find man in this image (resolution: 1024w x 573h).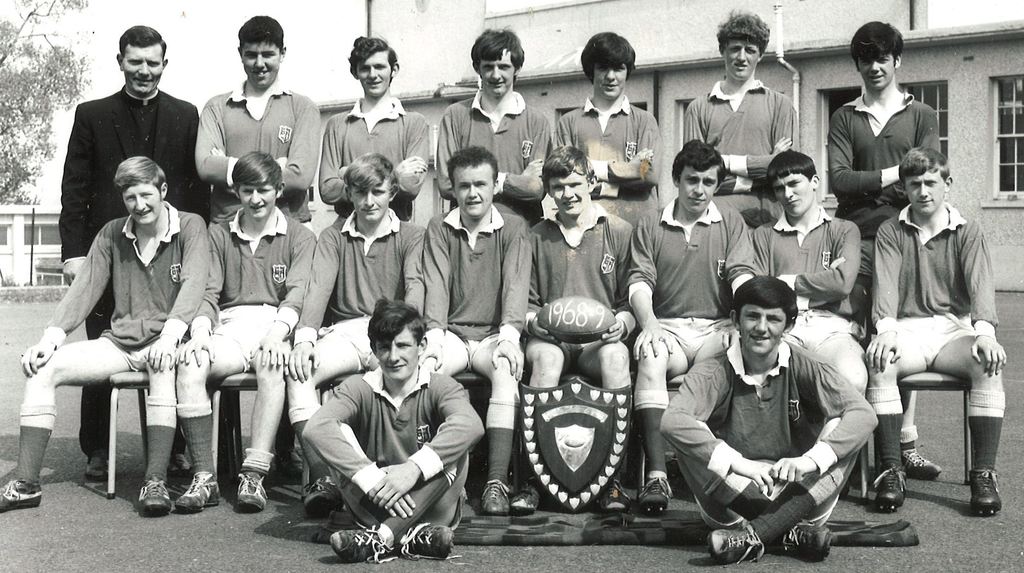
<bbox>548, 29, 662, 236</bbox>.
